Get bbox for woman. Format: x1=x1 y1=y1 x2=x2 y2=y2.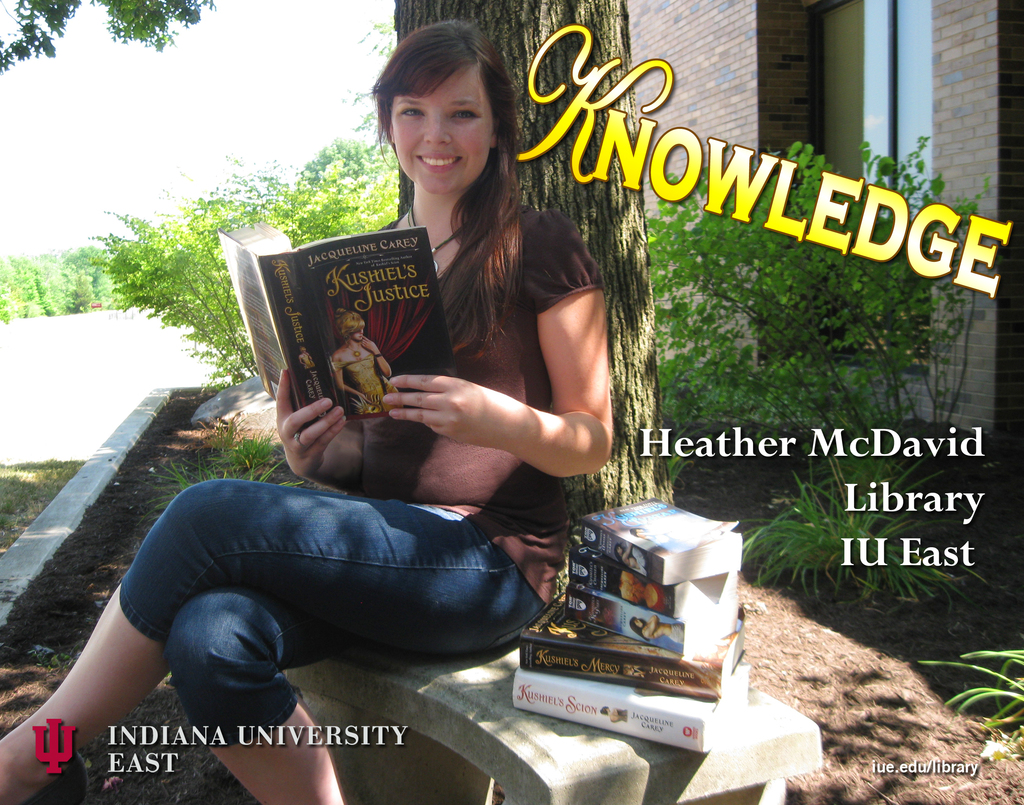
x1=332 y1=313 x2=392 y2=419.
